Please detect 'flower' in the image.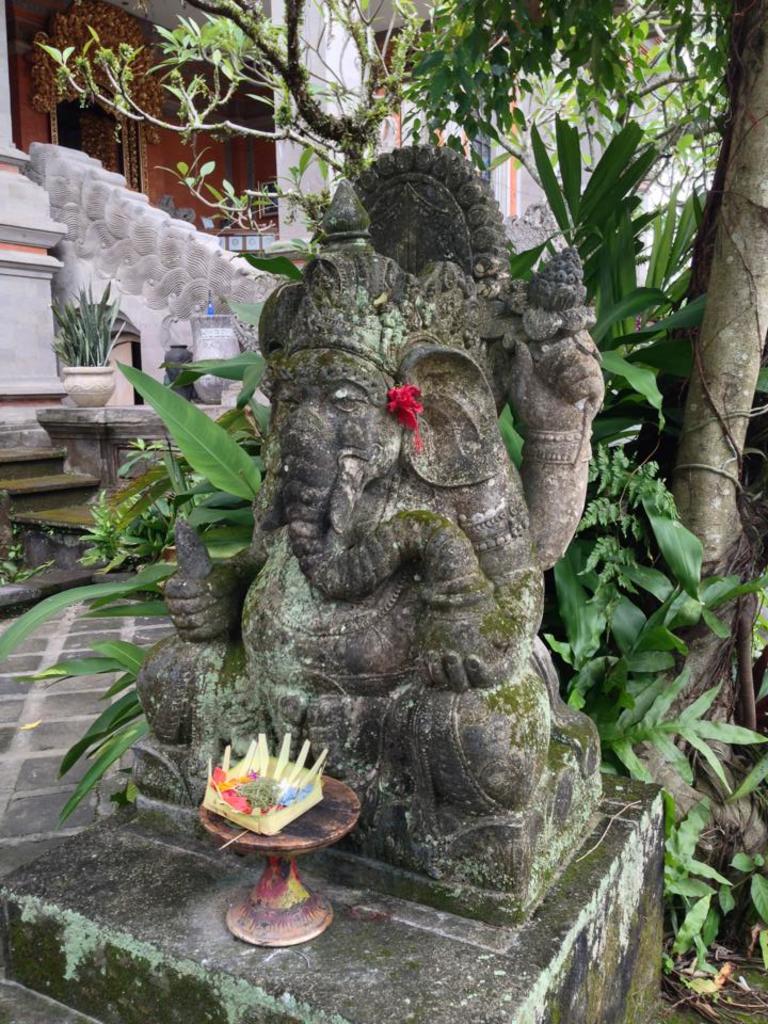
{"x1": 383, "y1": 384, "x2": 428, "y2": 457}.
